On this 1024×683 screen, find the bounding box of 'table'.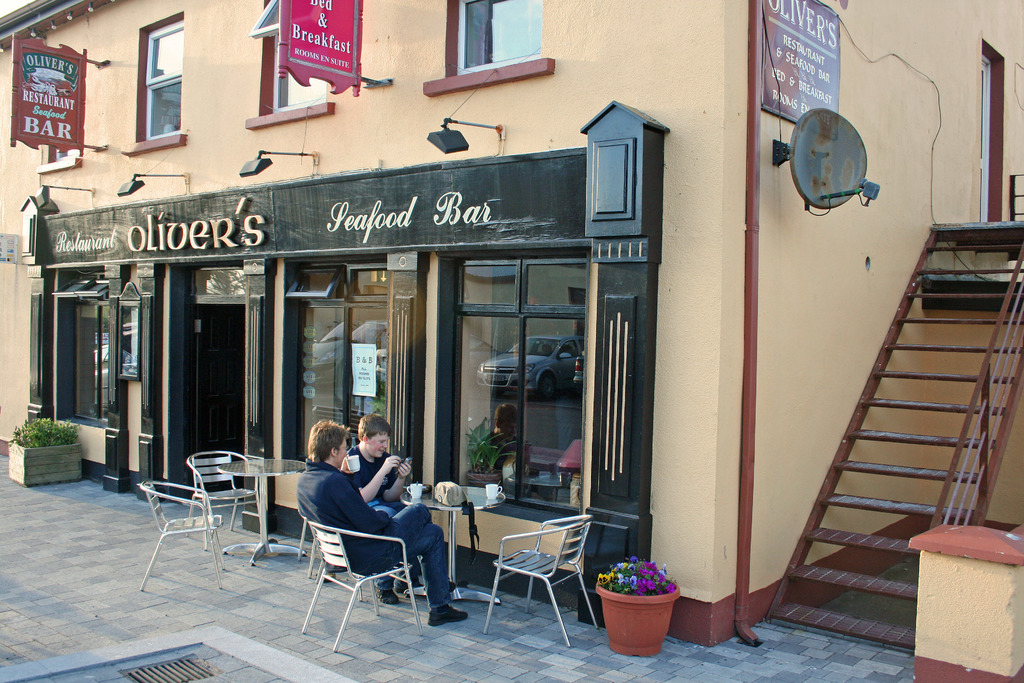
Bounding box: x1=395 y1=480 x2=506 y2=604.
